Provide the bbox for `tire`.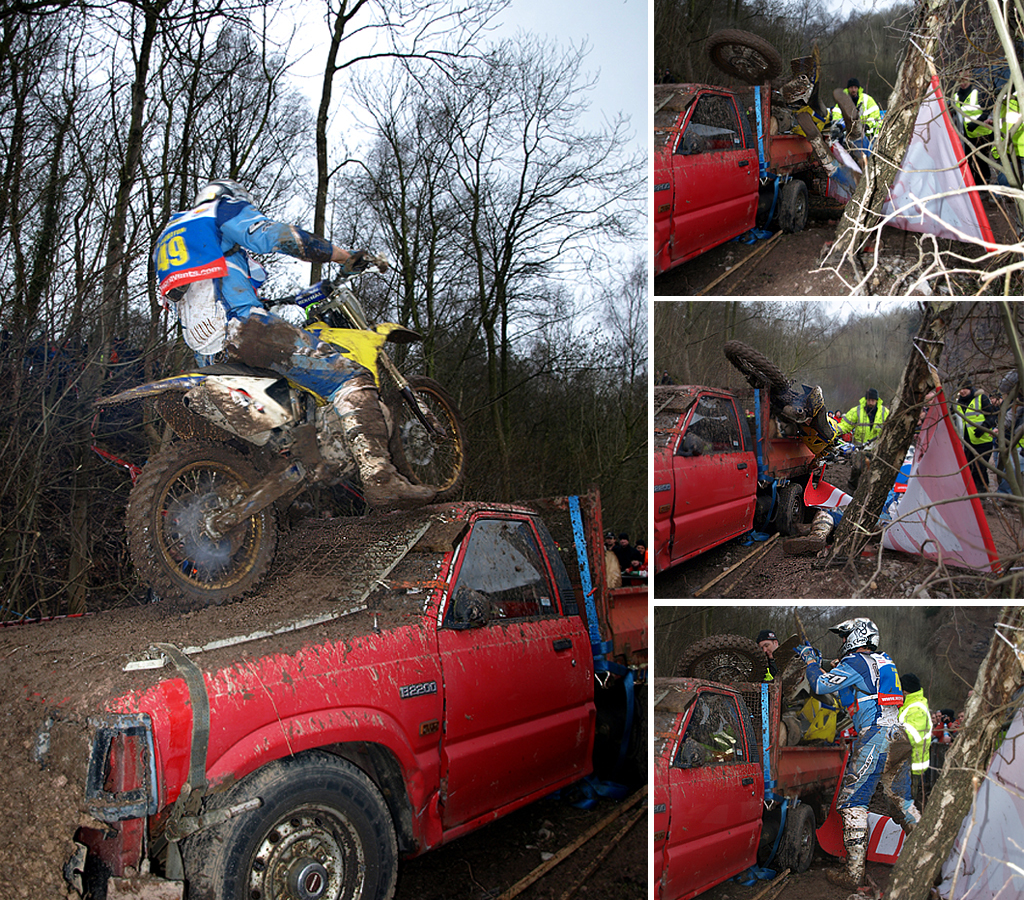
(704, 30, 776, 86).
